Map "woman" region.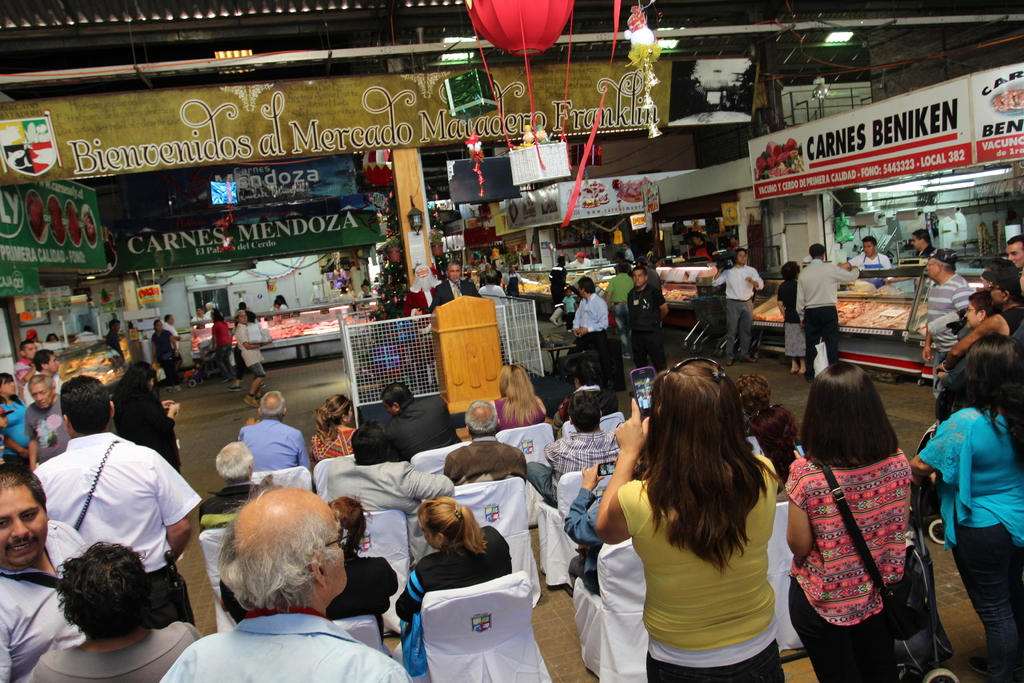
Mapped to [906,329,1023,682].
